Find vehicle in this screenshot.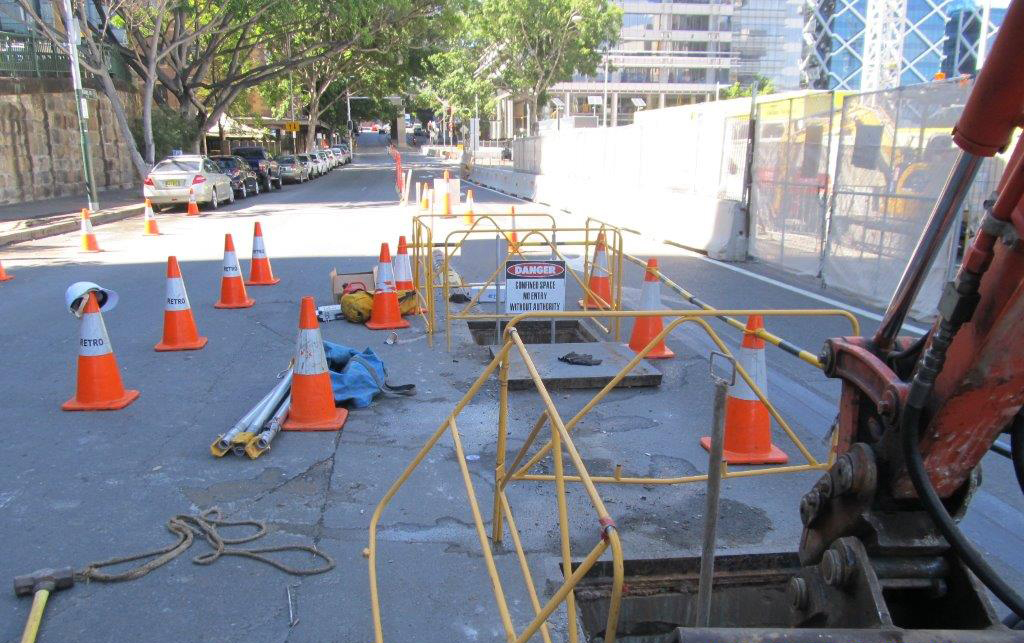
The bounding box for vehicle is [left=132, top=153, right=224, bottom=210].
